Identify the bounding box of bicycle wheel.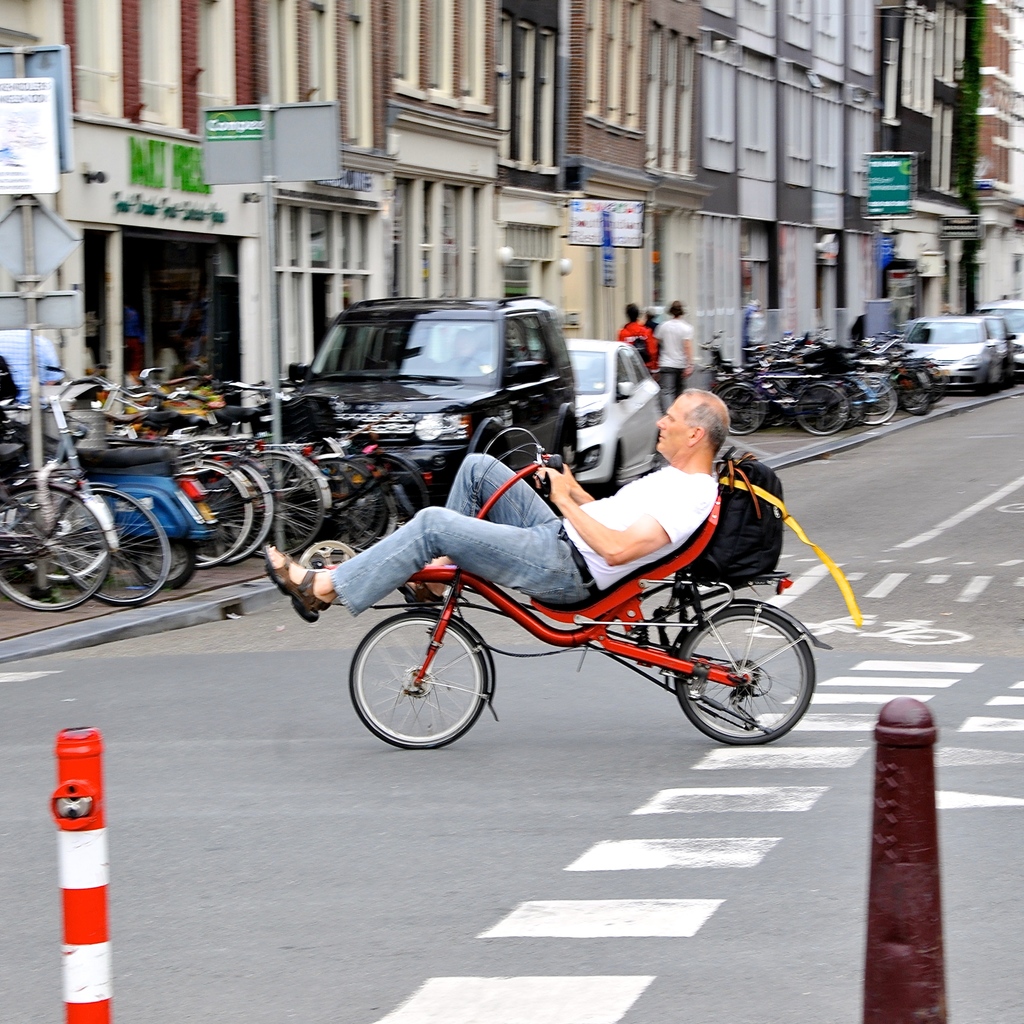
rect(672, 614, 813, 746).
